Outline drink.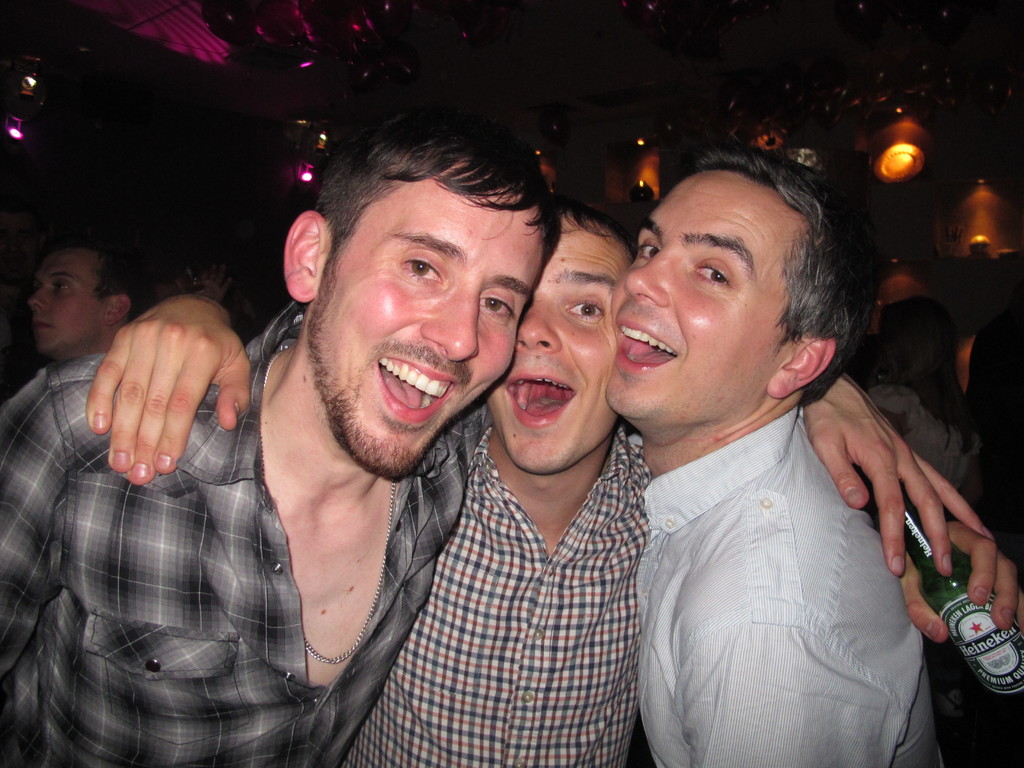
Outline: pyautogui.locateOnScreen(924, 586, 1023, 712).
